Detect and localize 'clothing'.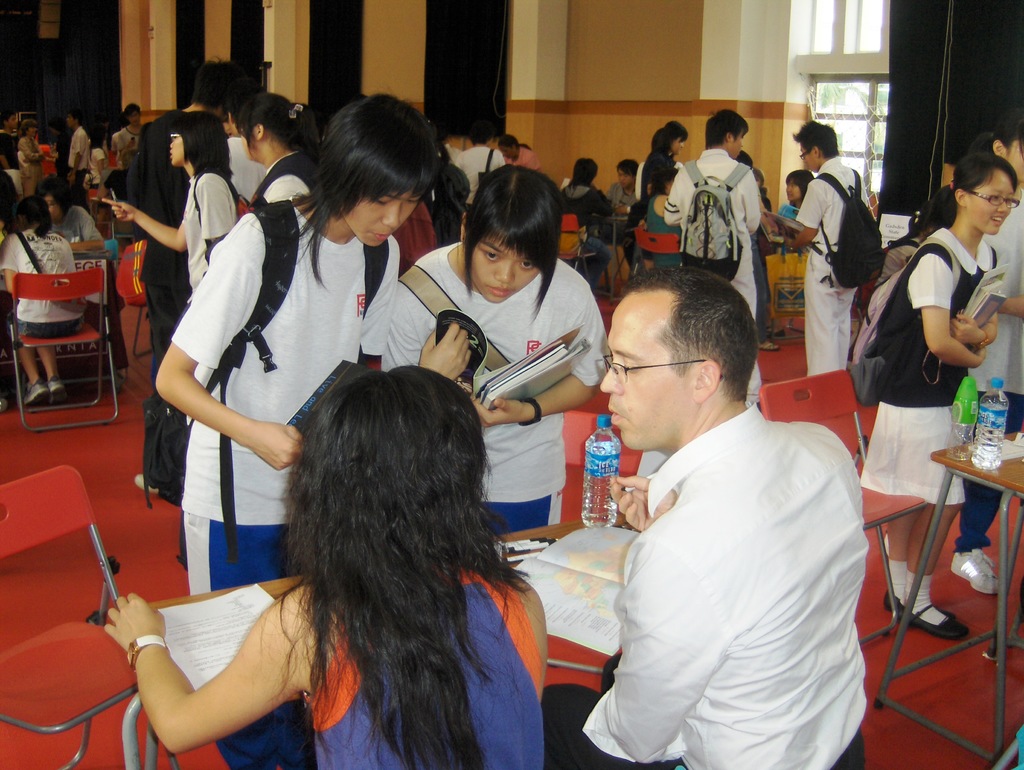
Localized at 772:204:798:221.
